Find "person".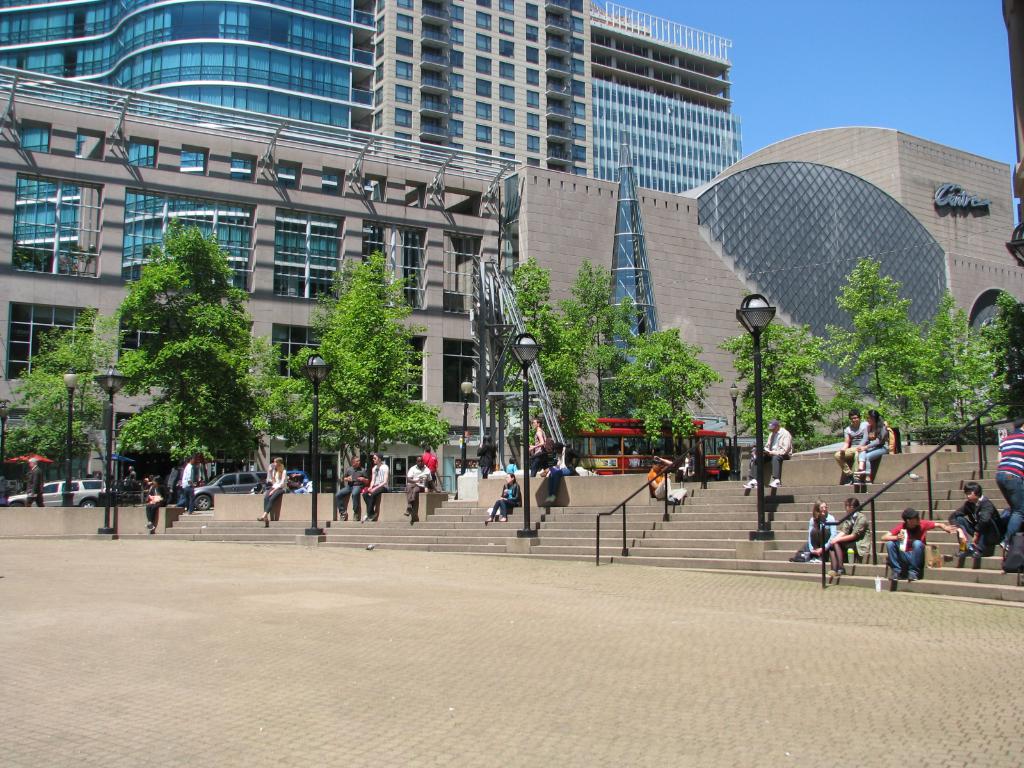
crop(717, 445, 734, 477).
